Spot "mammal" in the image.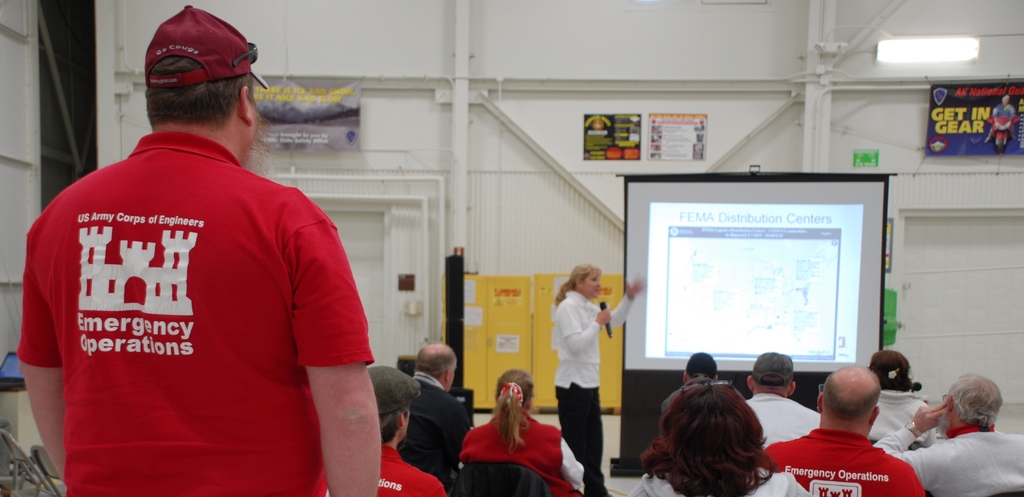
"mammal" found at 643/377/780/495.
